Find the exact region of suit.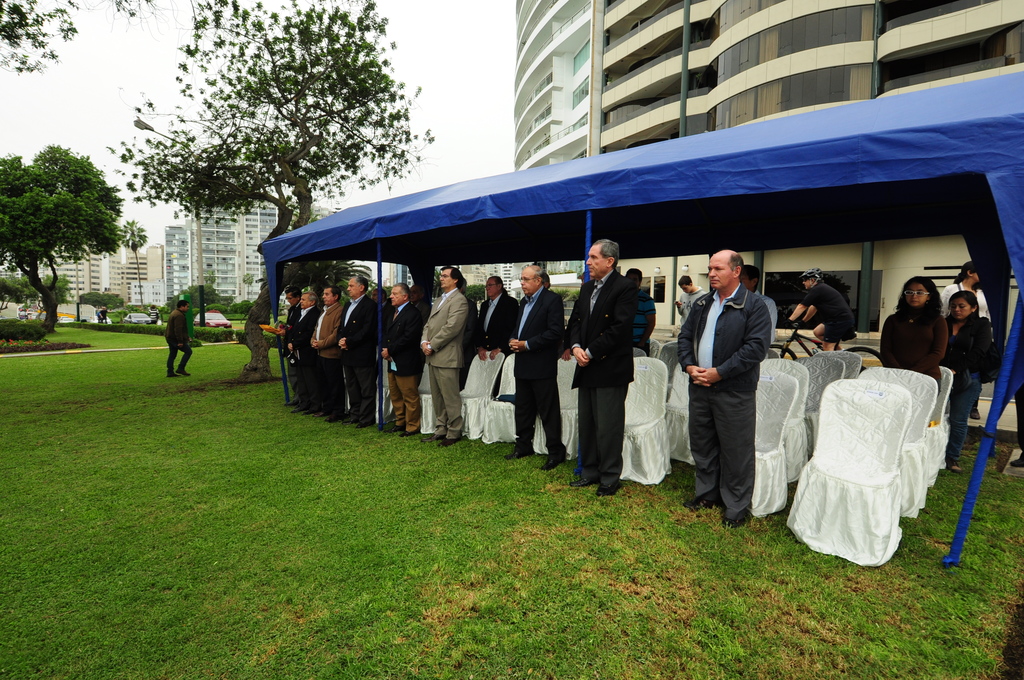
Exact region: (left=283, top=302, right=301, bottom=330).
